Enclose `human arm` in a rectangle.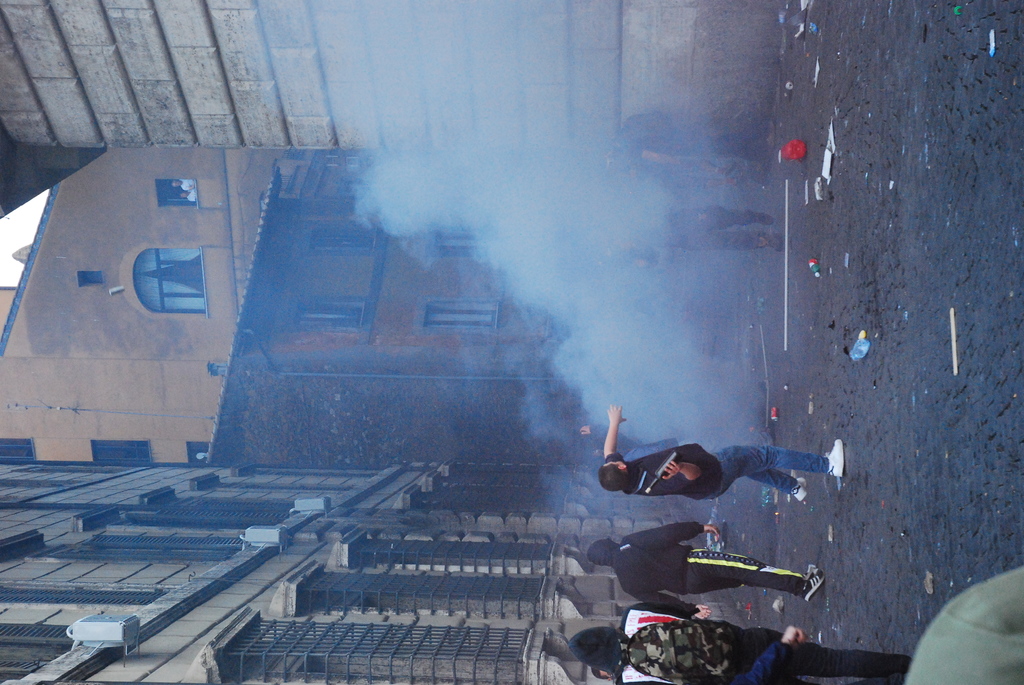
(657,462,700,498).
